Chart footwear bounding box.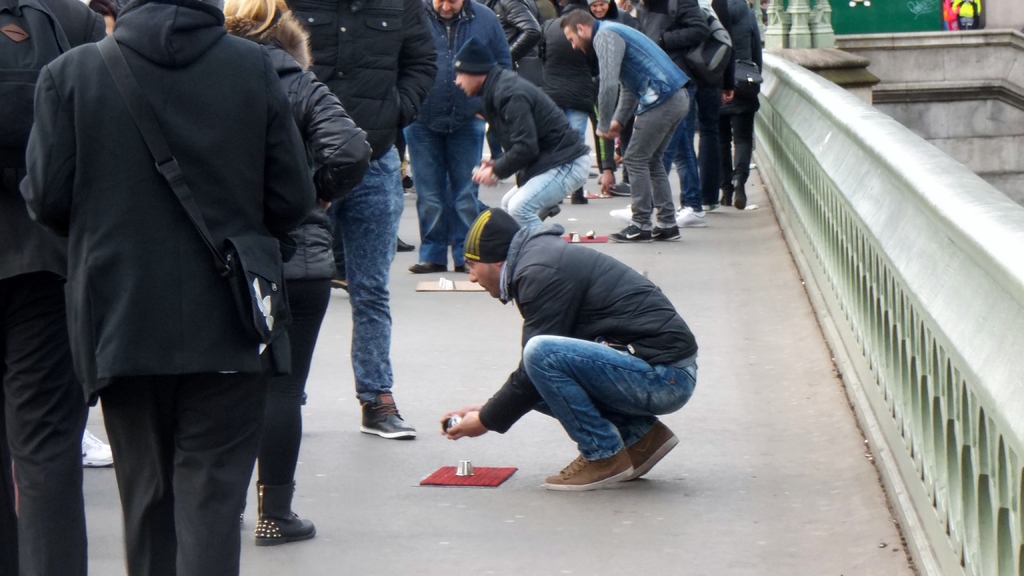
Charted: select_region(572, 193, 588, 205).
